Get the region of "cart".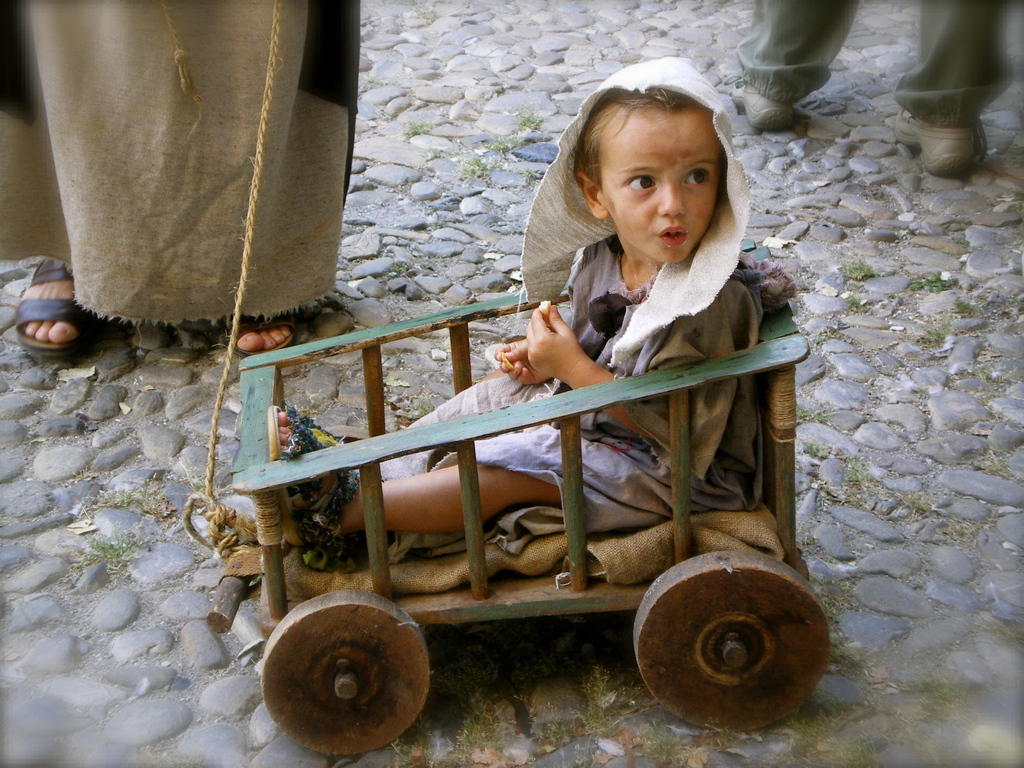
[161, 190, 886, 709].
